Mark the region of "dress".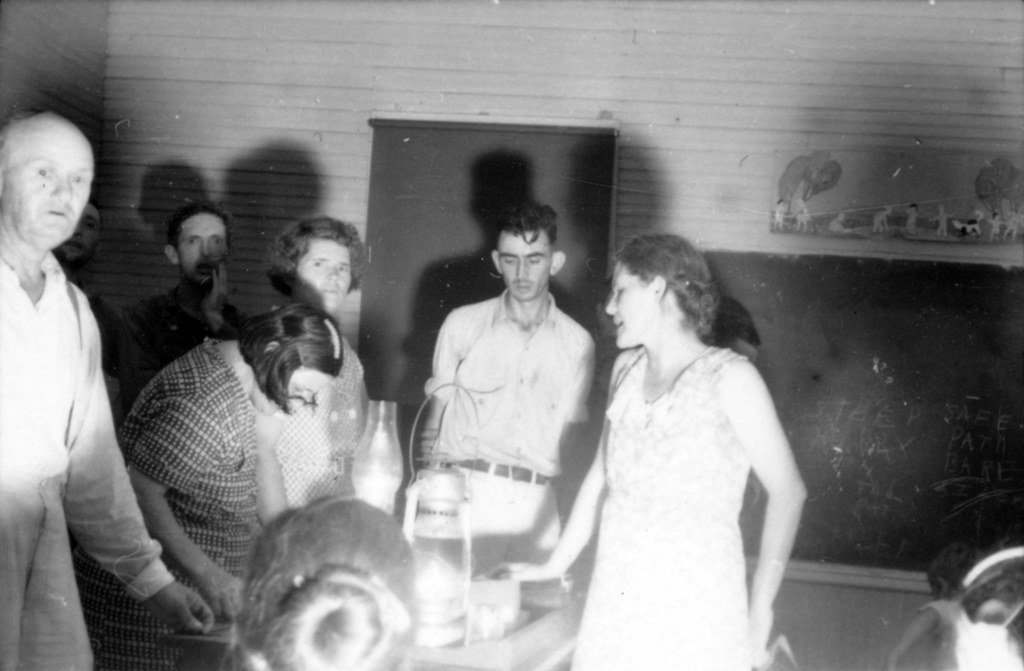
Region: pyautogui.locateOnScreen(274, 330, 374, 511).
